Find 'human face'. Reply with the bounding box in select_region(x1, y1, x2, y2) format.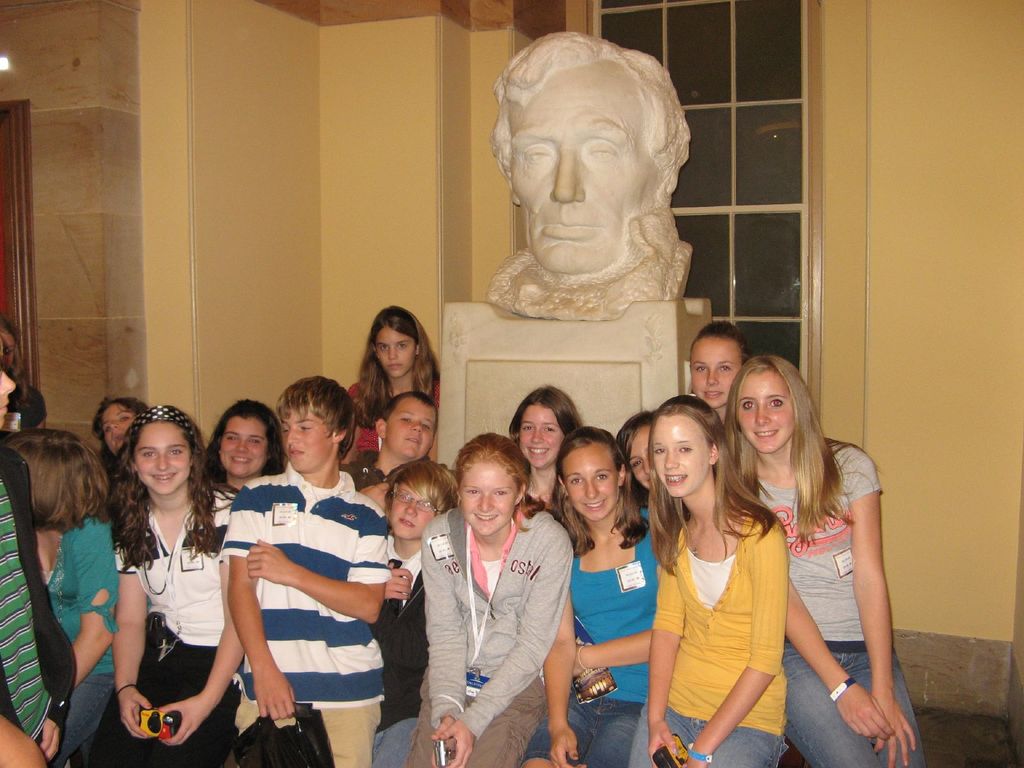
select_region(103, 405, 139, 454).
